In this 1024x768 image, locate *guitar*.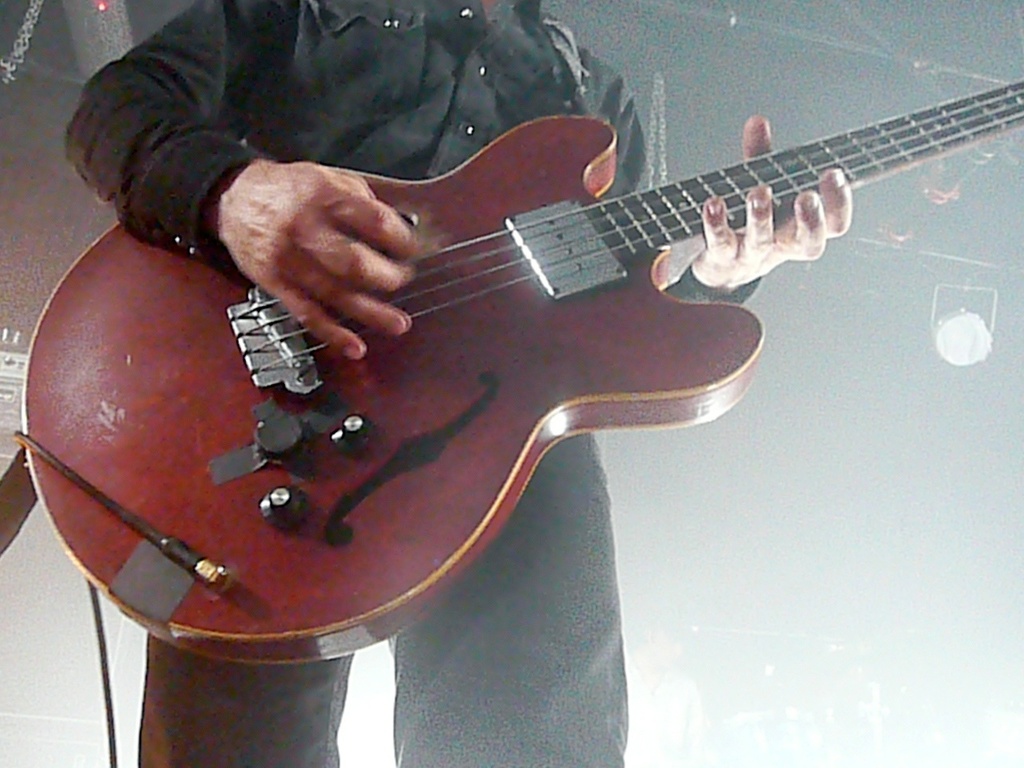
Bounding box: [left=16, top=78, right=1023, bottom=666].
